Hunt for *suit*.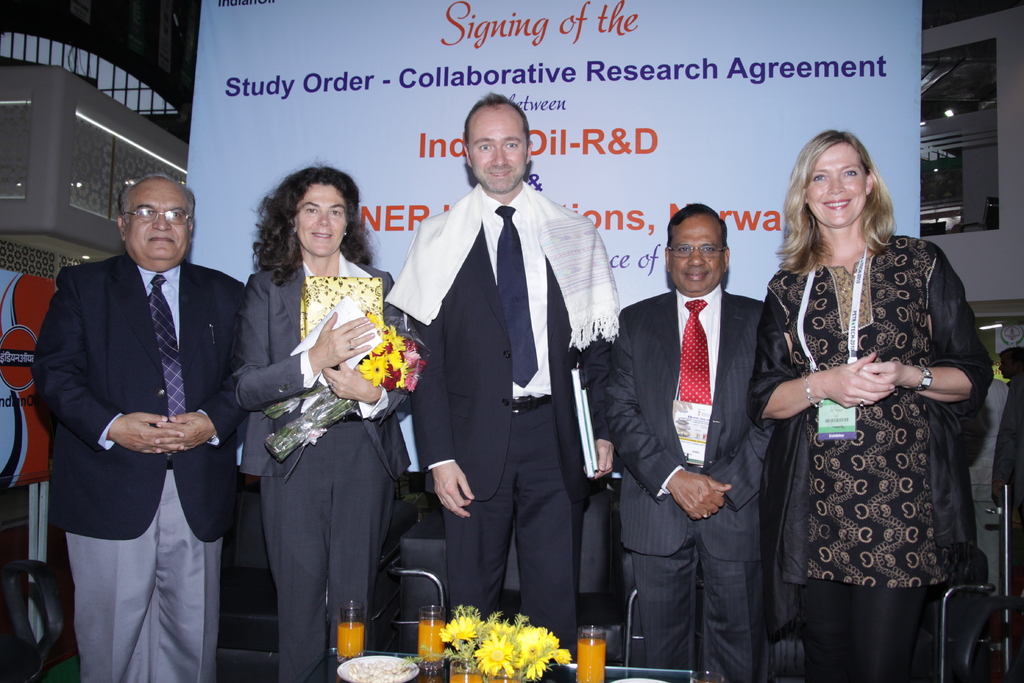
Hunted down at (606,284,775,682).
